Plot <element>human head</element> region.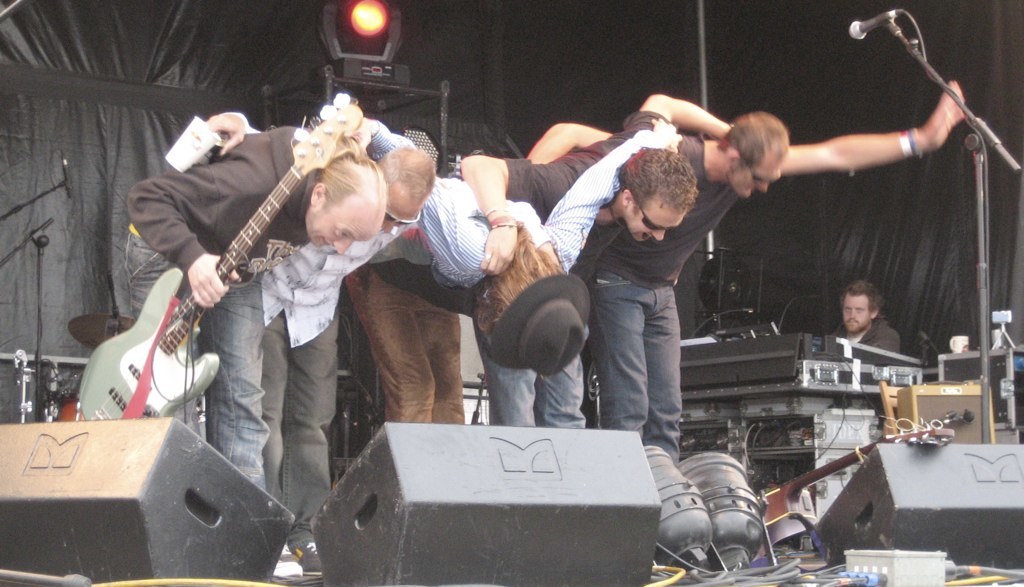
Plotted at box=[477, 244, 571, 374].
